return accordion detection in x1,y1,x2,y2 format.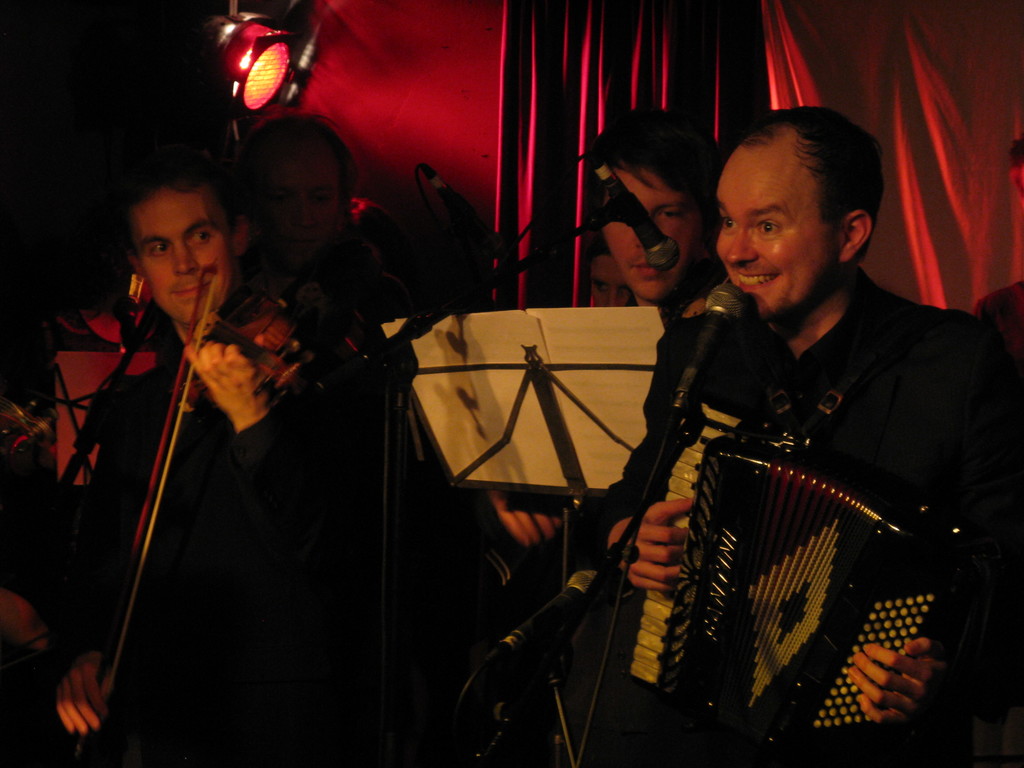
655,438,961,767.
